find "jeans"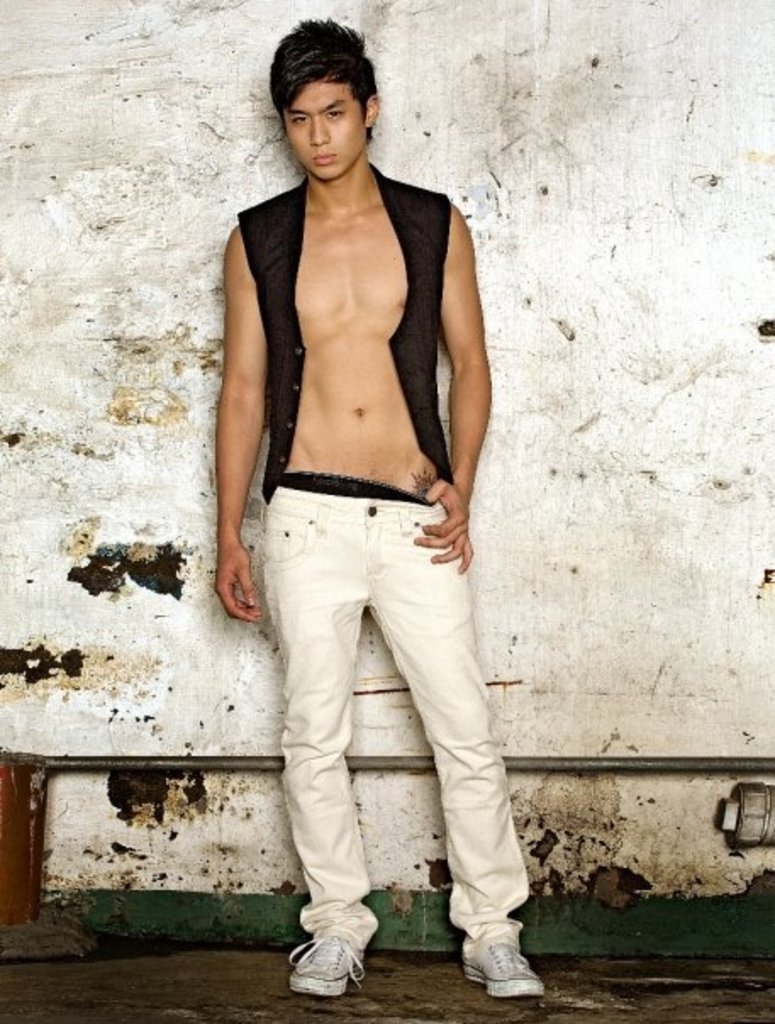
[261,519,482,938]
